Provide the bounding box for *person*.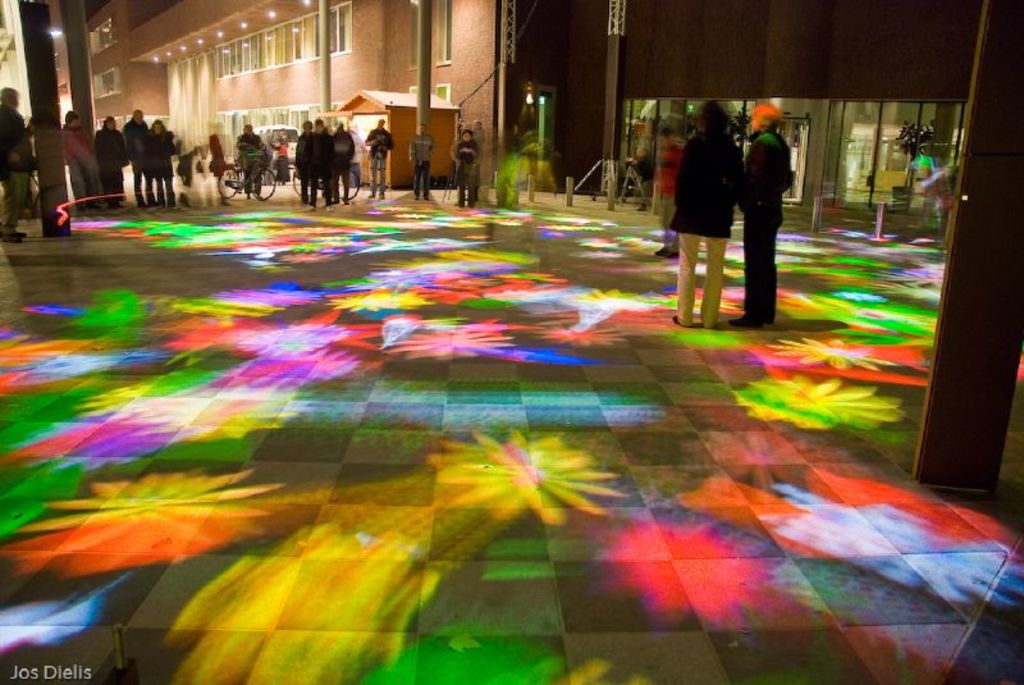
select_region(146, 118, 182, 205).
